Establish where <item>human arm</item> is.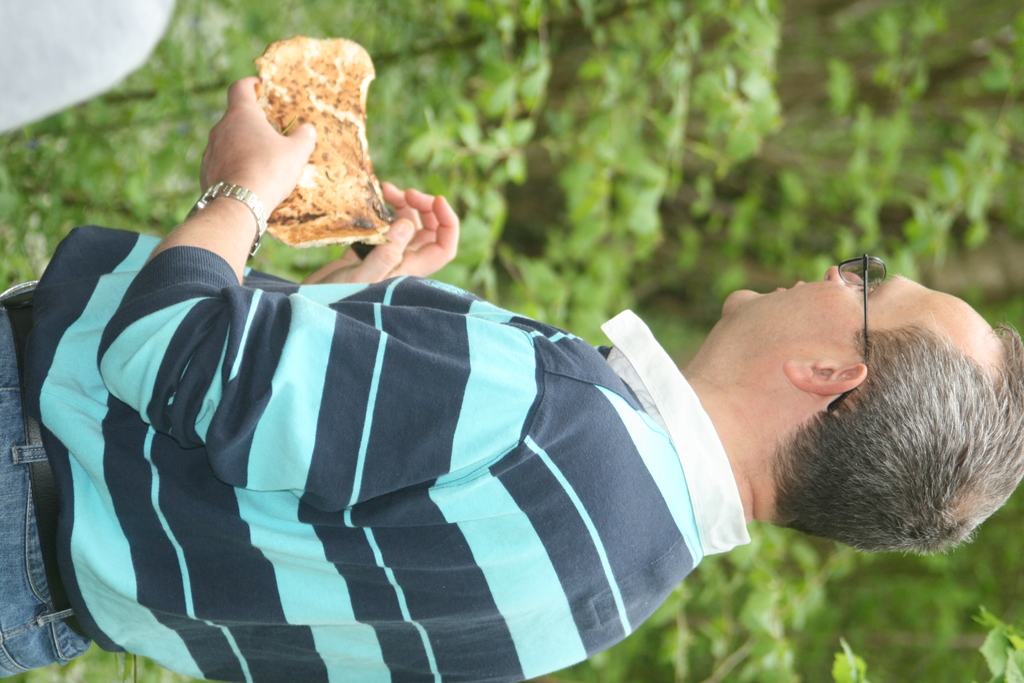
Established at 99, 73, 552, 501.
